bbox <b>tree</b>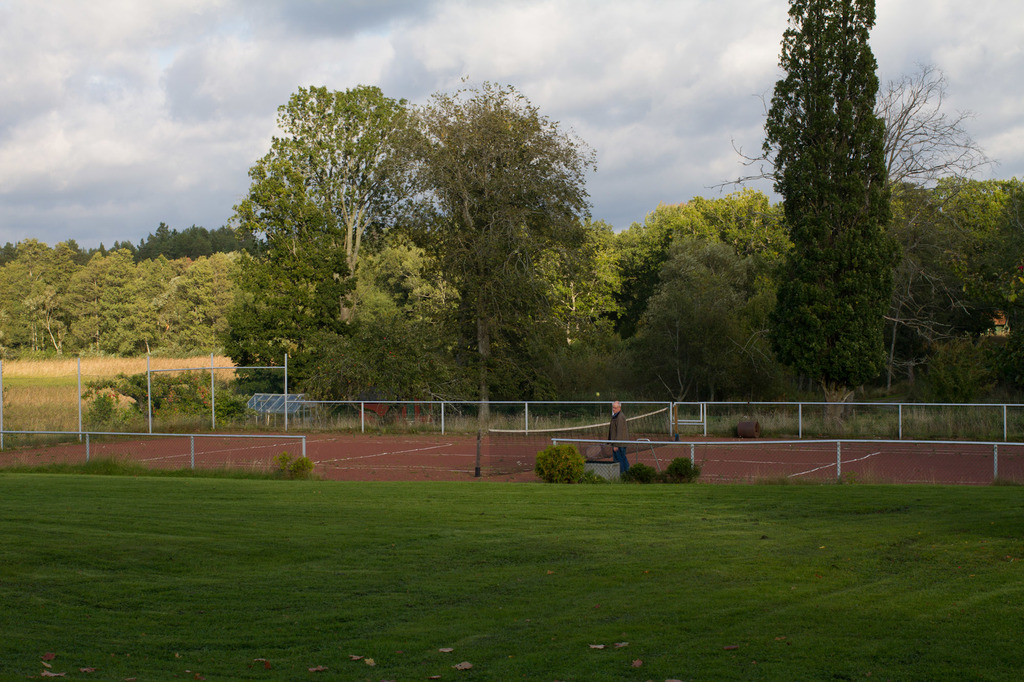
[left=755, top=2, right=925, bottom=411]
